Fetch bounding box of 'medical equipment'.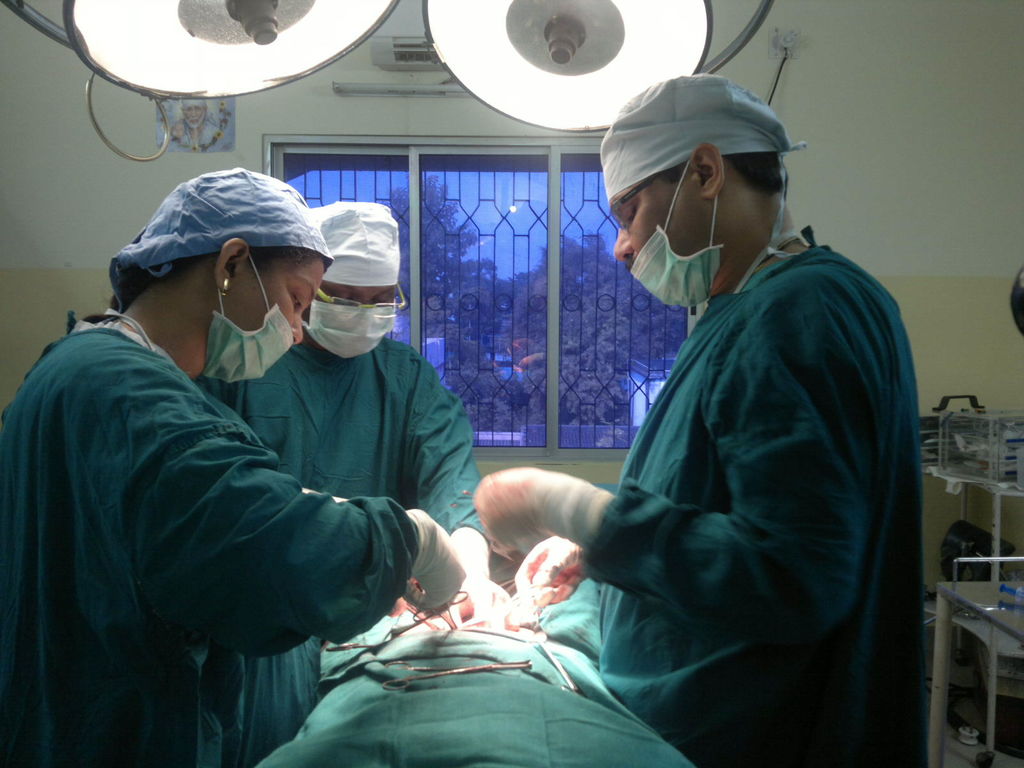
Bbox: 5 0 780 159.
